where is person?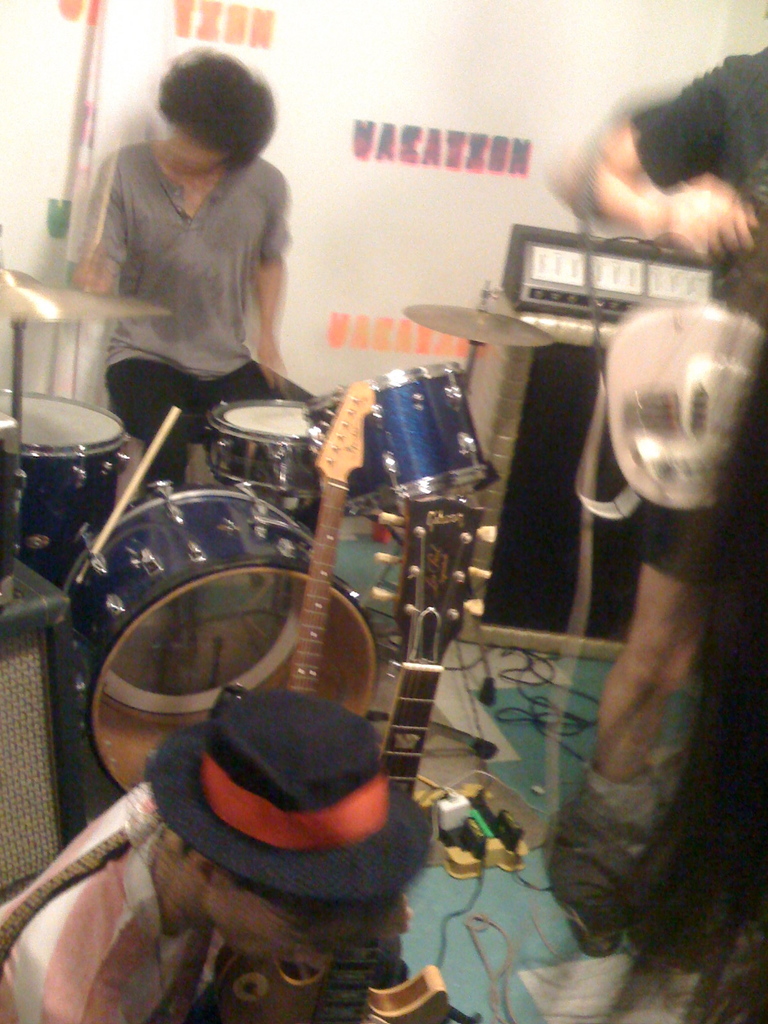
bbox=(545, 43, 767, 923).
